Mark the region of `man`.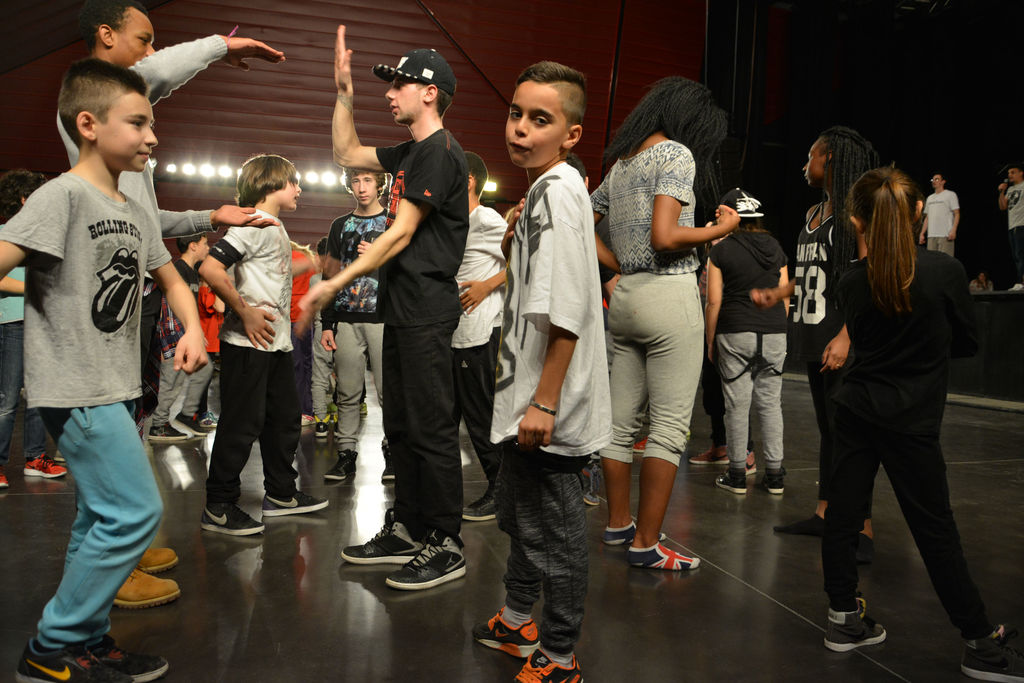
Region: x1=56, y1=0, x2=284, y2=608.
